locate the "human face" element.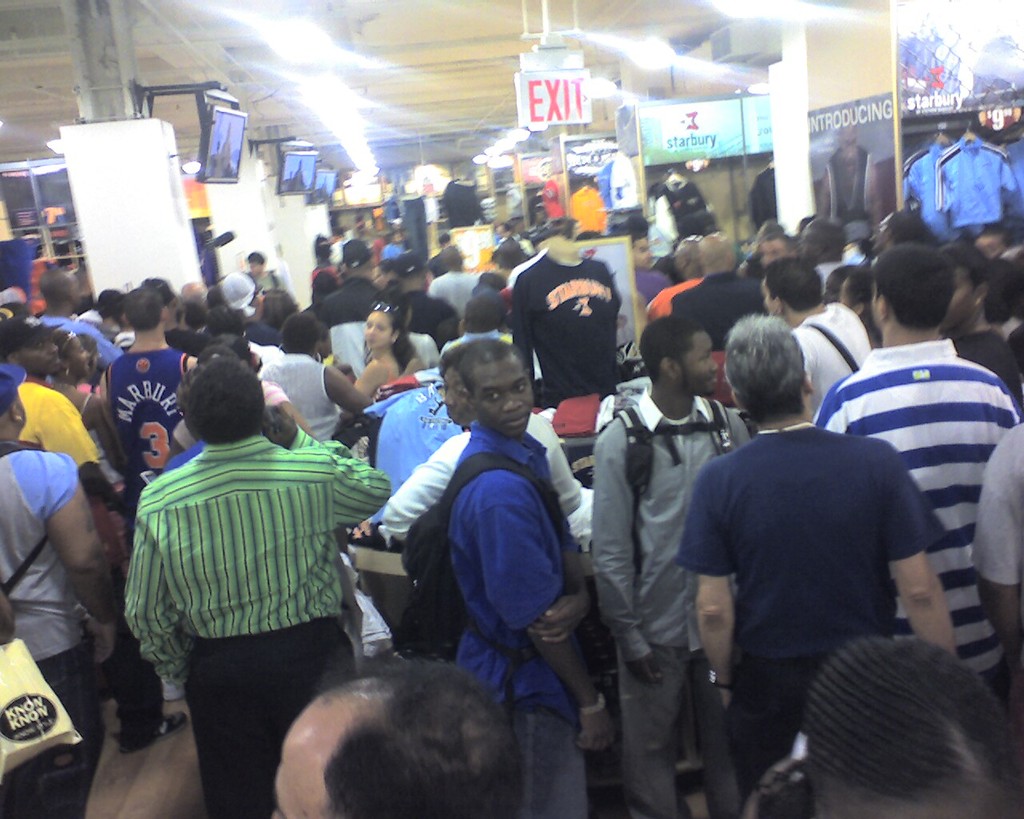
Element bbox: (left=64, top=331, right=91, bottom=382).
